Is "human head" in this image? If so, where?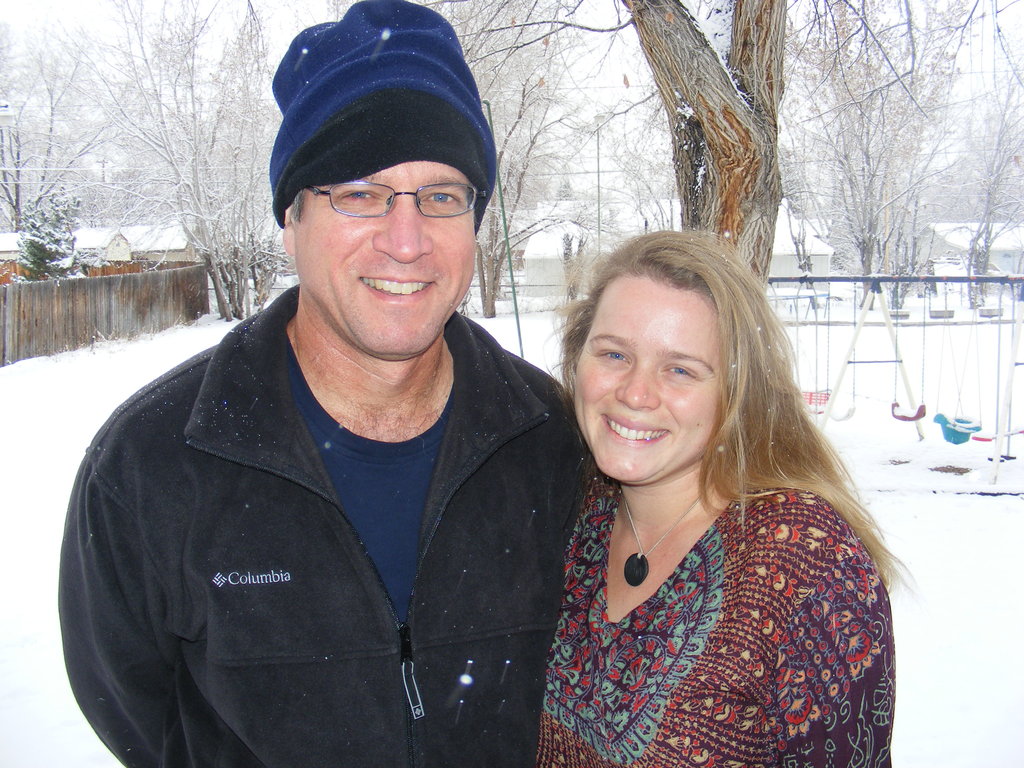
Yes, at box=[266, 0, 501, 361].
